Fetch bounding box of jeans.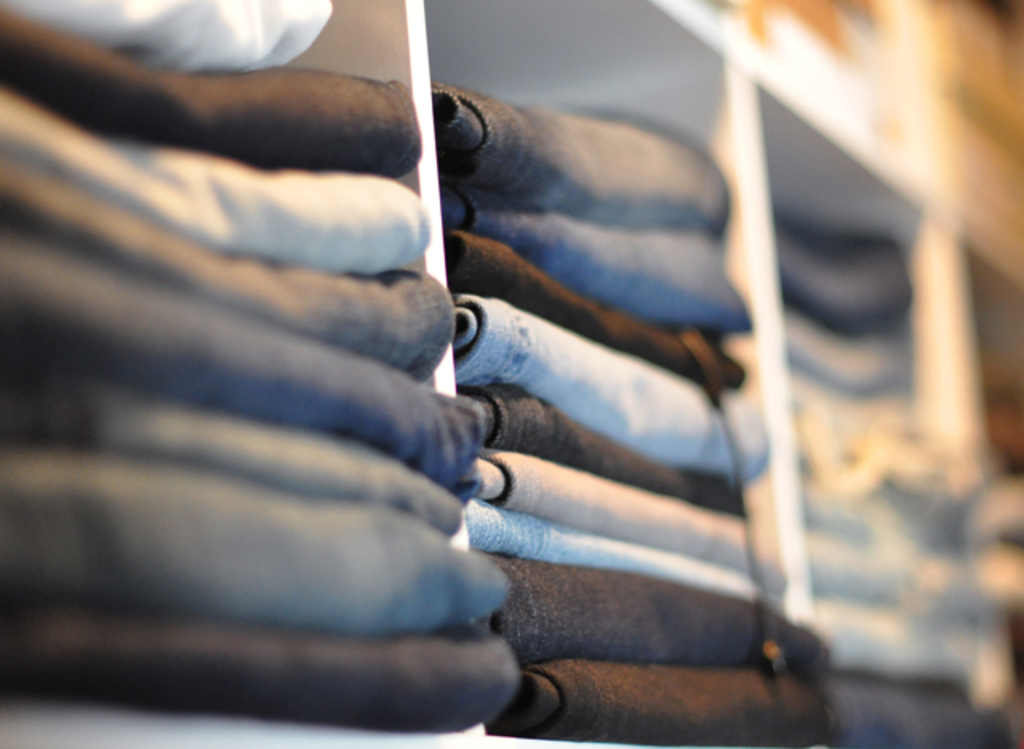
Bbox: {"x1": 454, "y1": 294, "x2": 733, "y2": 479}.
